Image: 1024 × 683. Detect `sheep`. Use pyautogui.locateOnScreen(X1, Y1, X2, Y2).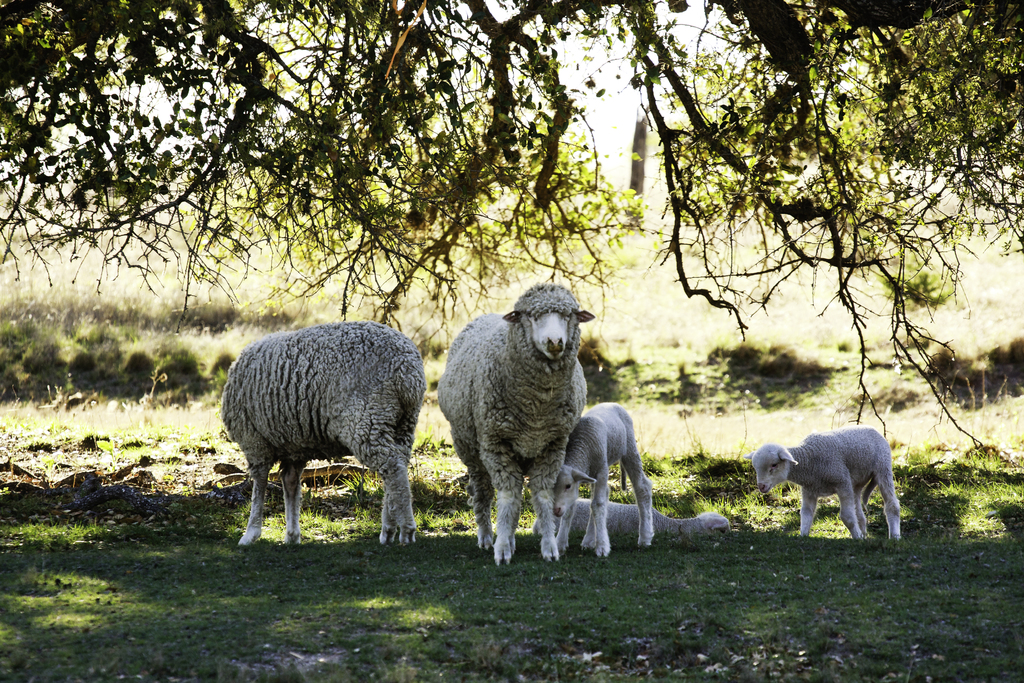
pyautogui.locateOnScreen(745, 431, 904, 542).
